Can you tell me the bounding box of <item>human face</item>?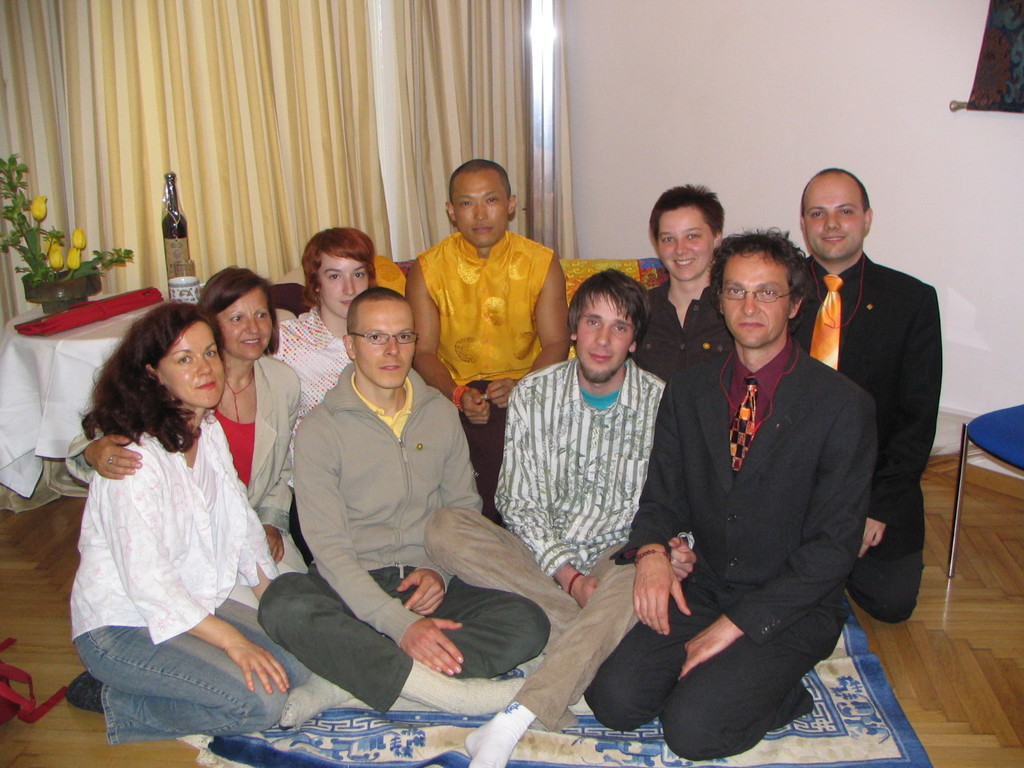
[573, 292, 637, 385].
